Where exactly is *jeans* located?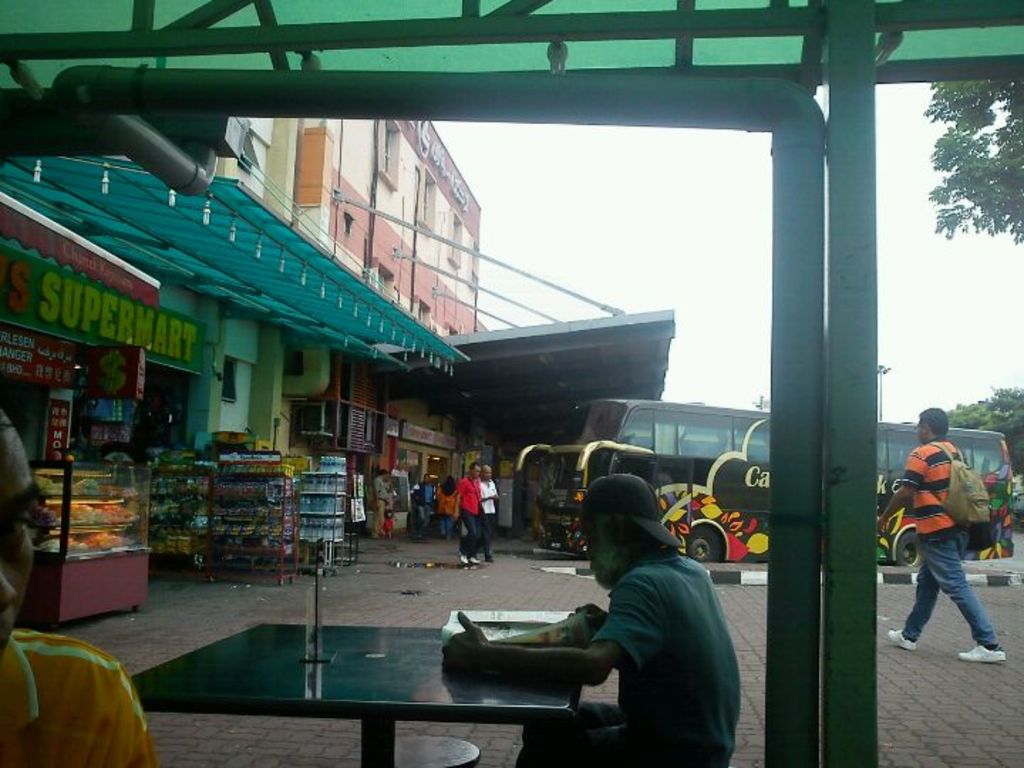
Its bounding box is (916, 539, 1003, 663).
